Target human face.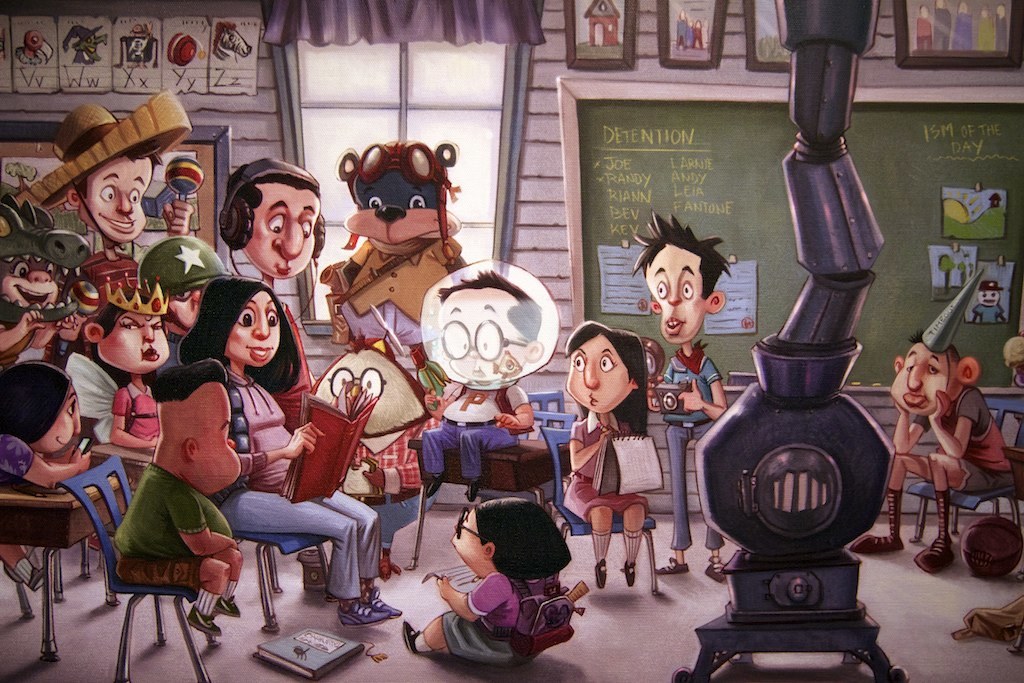
Target region: l=223, t=290, r=280, b=368.
